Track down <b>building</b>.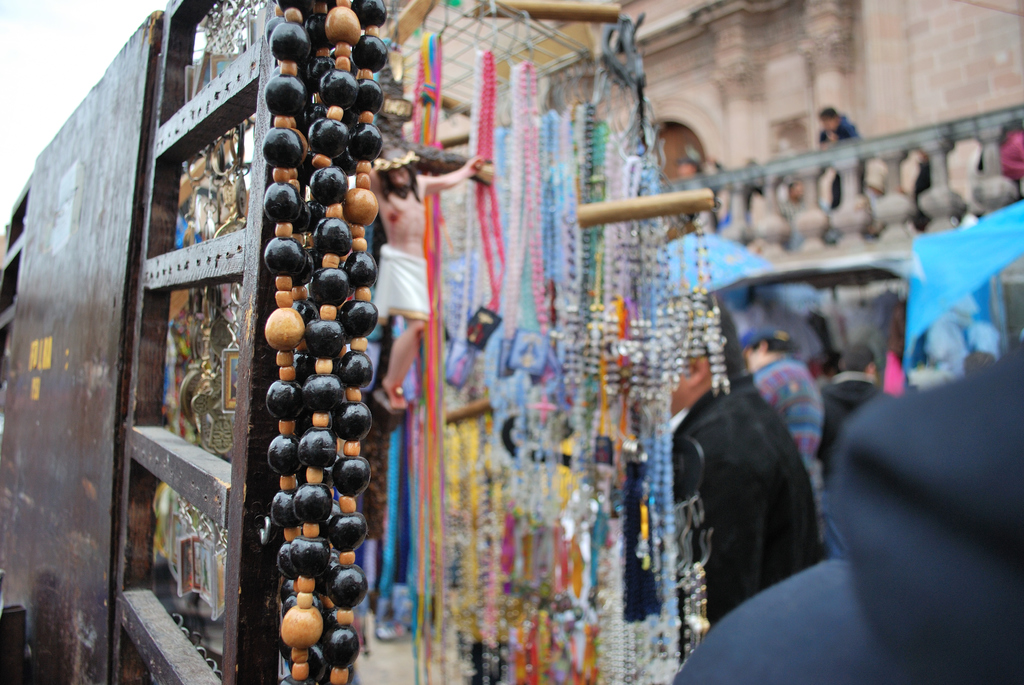
Tracked to 547:0:1023:246.
